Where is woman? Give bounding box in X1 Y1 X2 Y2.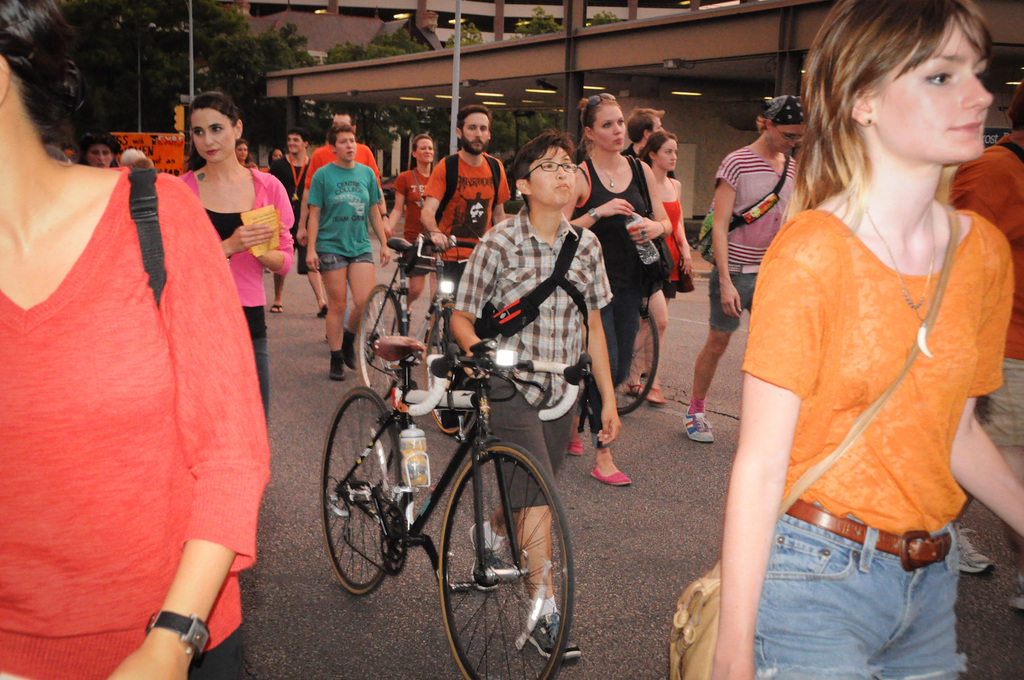
173 88 301 432.
